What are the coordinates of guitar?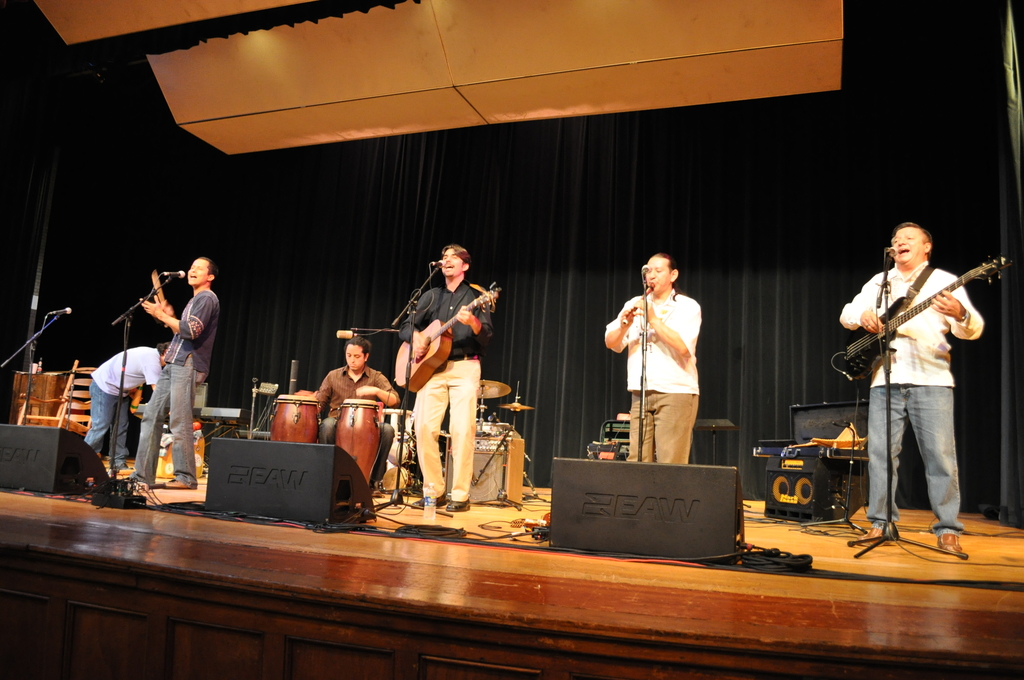
BBox(147, 269, 176, 374).
